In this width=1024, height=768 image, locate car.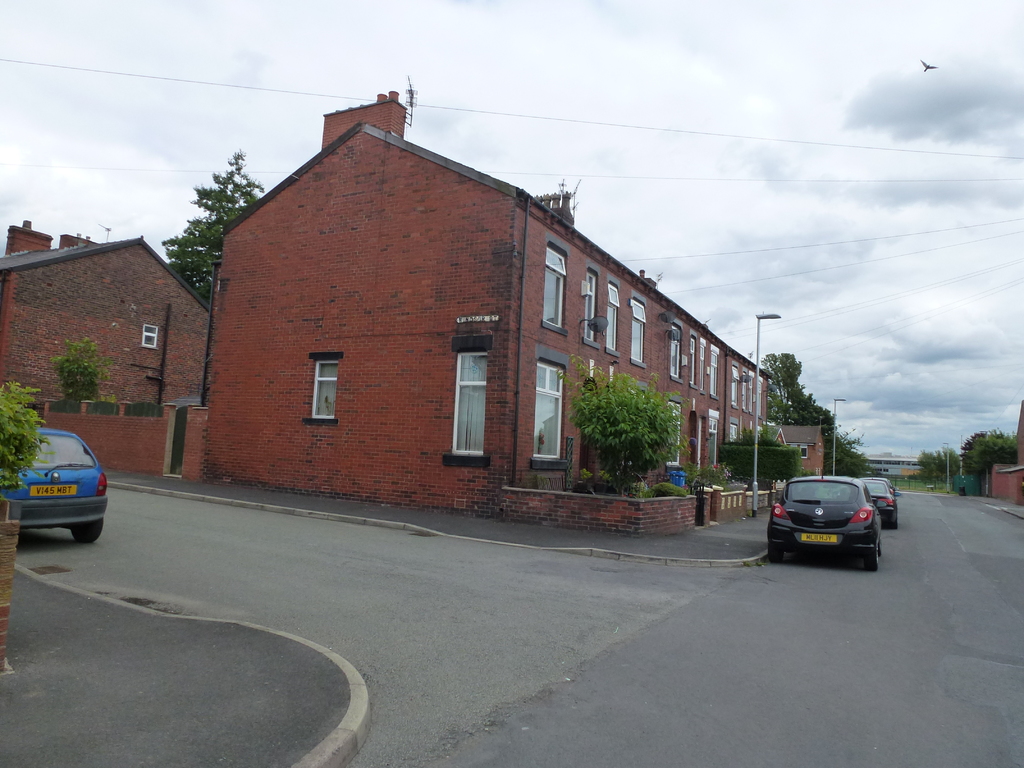
Bounding box: <region>0, 426, 107, 549</region>.
